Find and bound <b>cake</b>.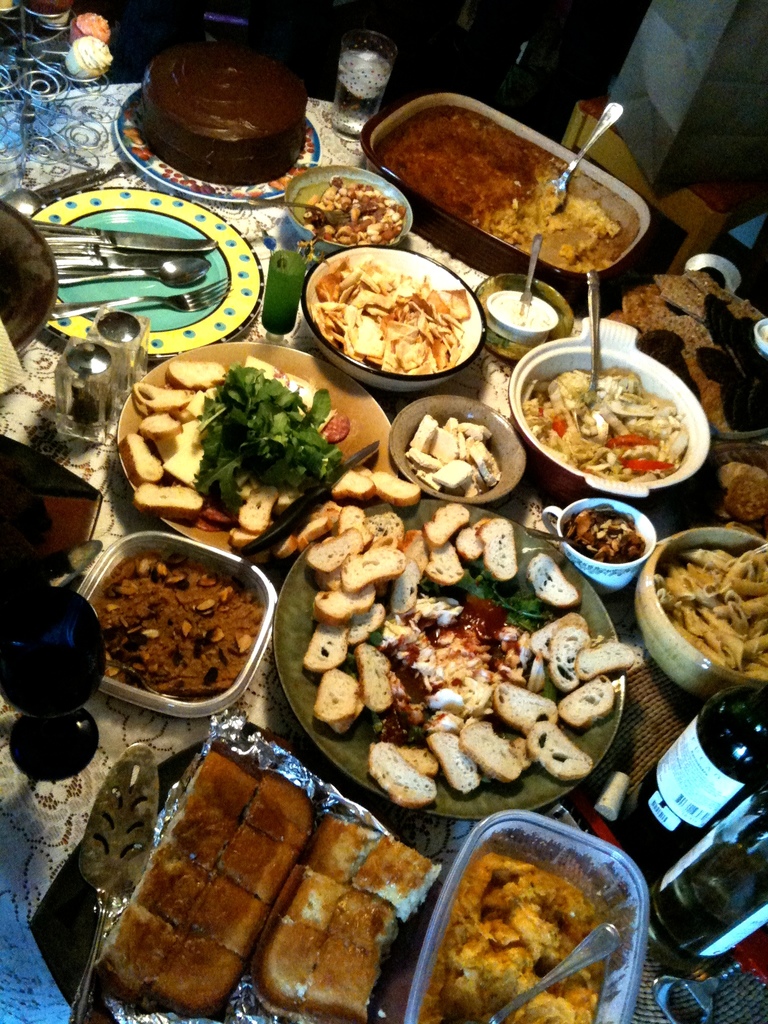
Bound: bbox(137, 44, 305, 184).
